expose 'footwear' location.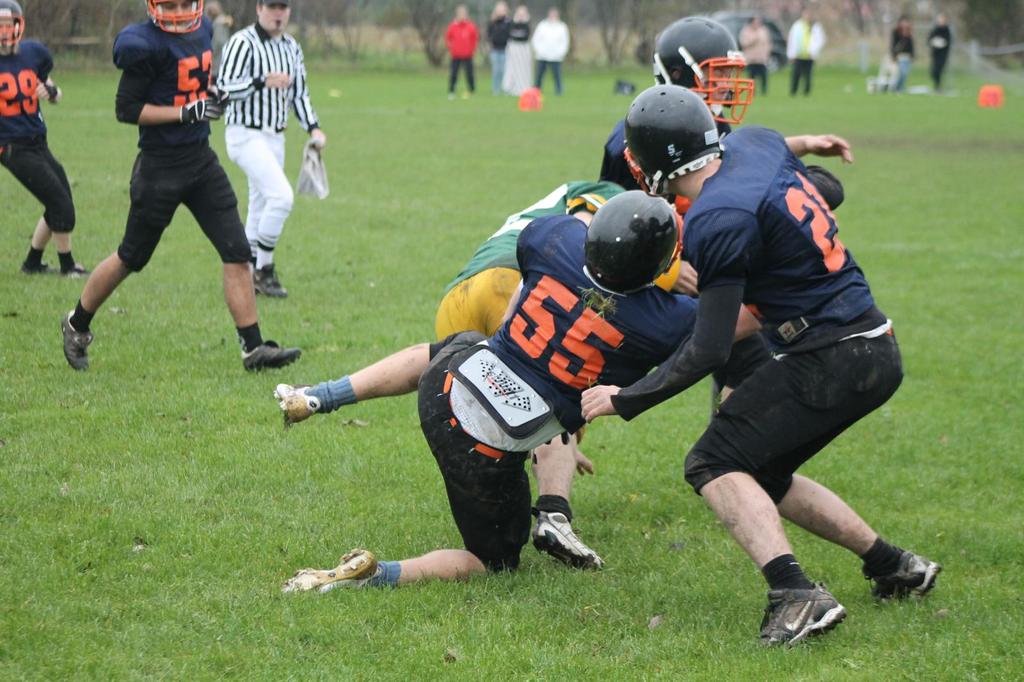
Exposed at crop(876, 549, 933, 598).
